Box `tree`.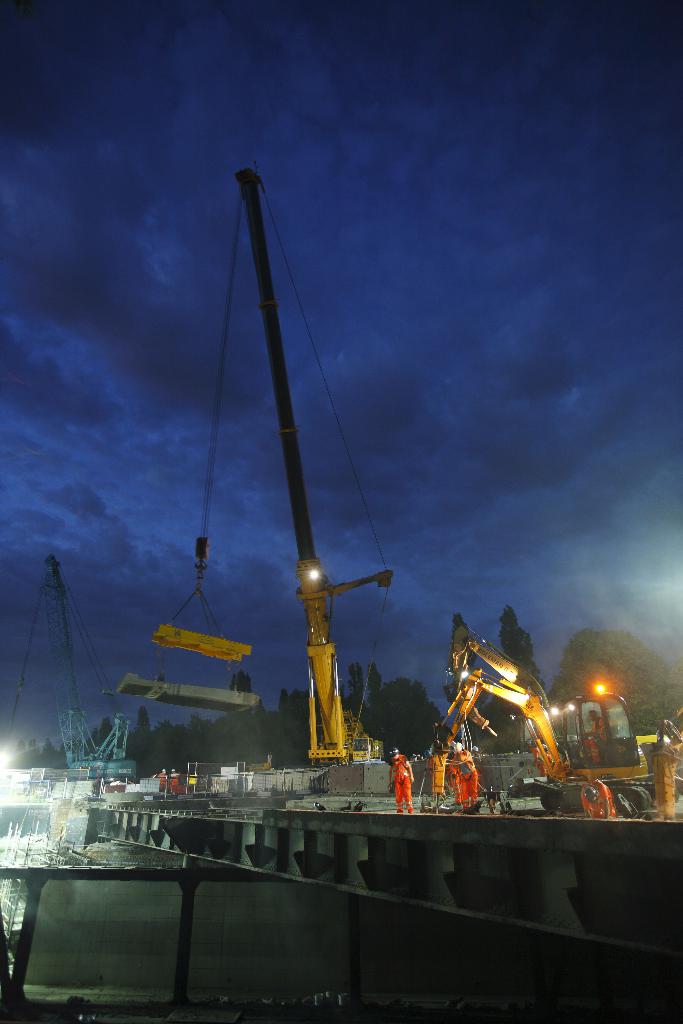
(0, 672, 370, 800).
